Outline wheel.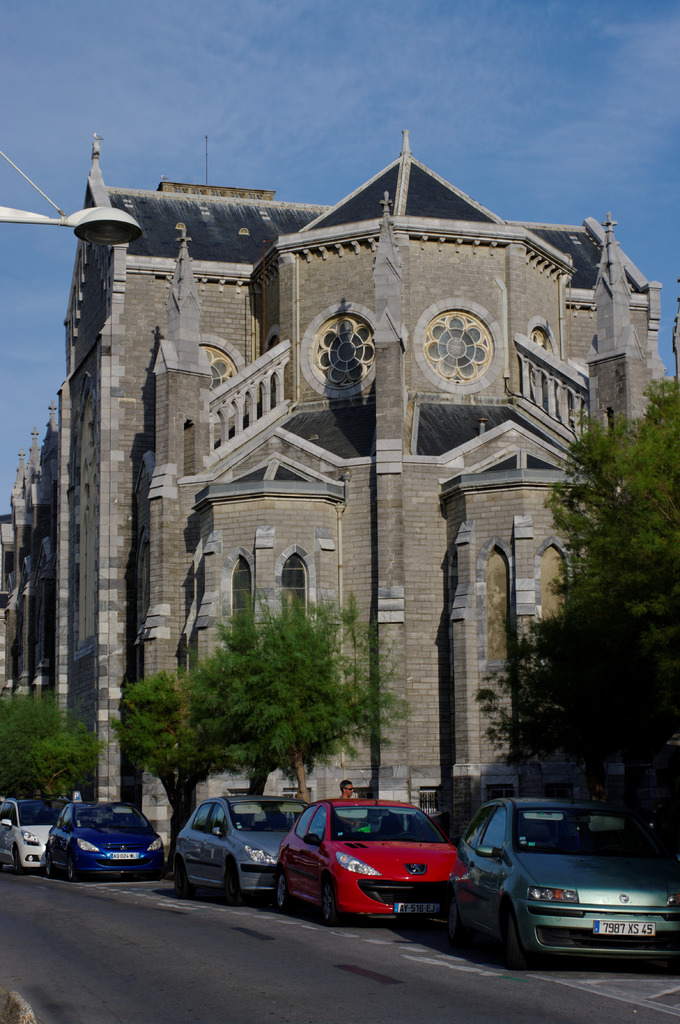
Outline: rect(498, 904, 536, 970).
